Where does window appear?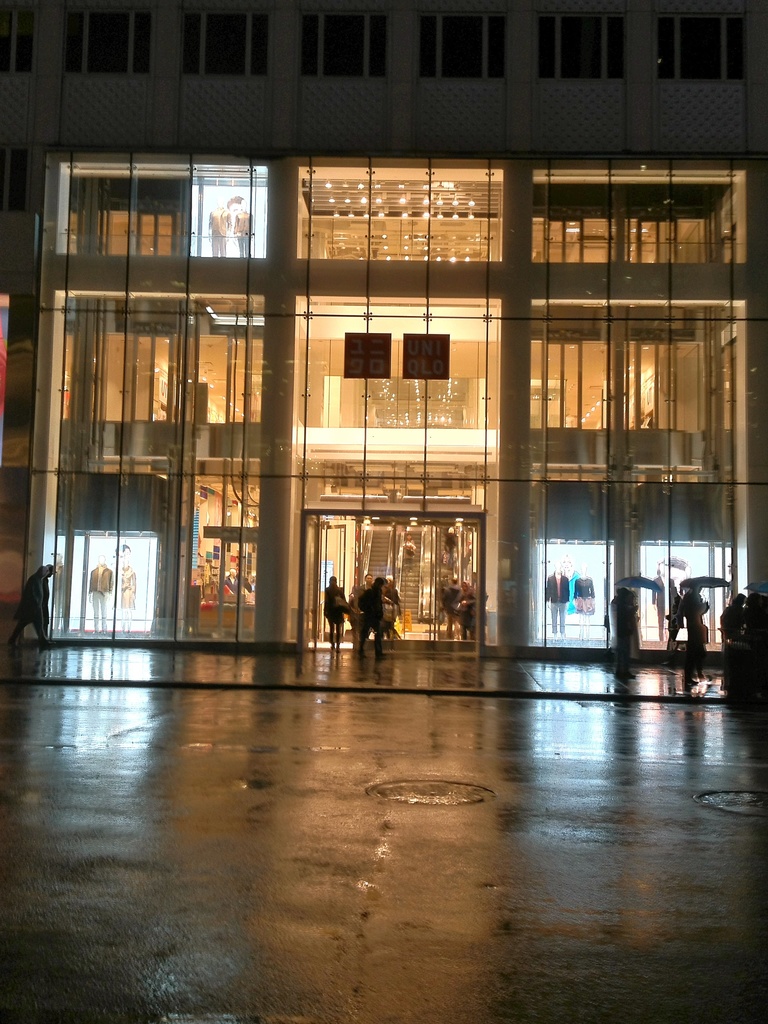
Appears at select_region(170, 161, 262, 252).
